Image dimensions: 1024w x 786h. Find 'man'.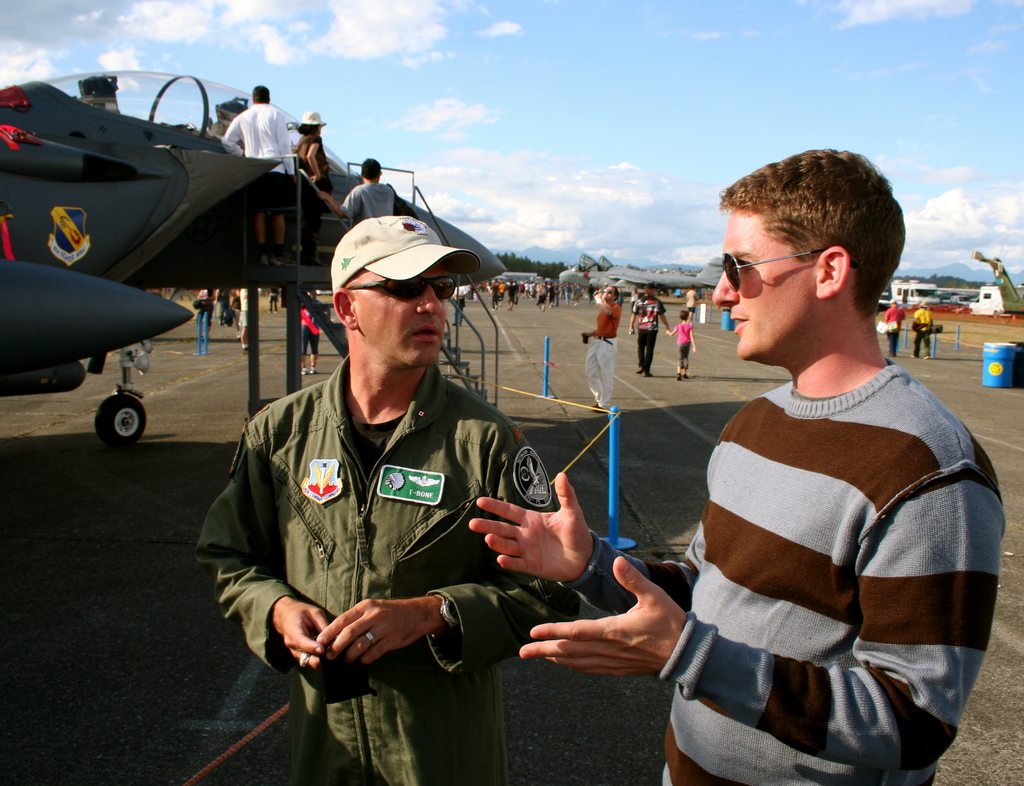
(628,281,673,378).
